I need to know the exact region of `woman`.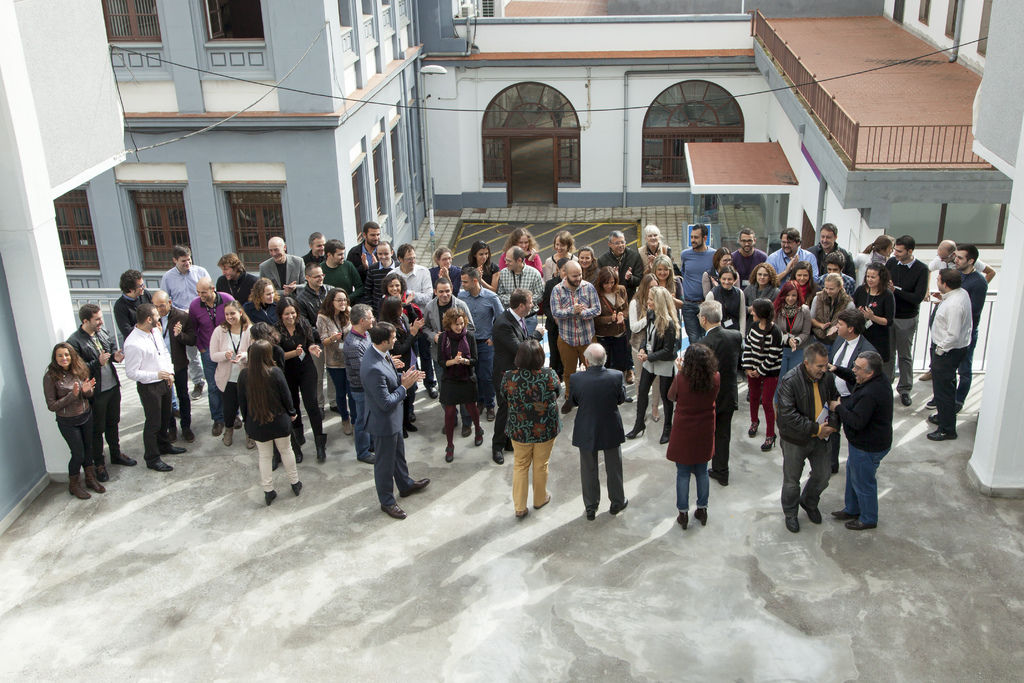
Region: pyautogui.locateOnScreen(847, 235, 898, 291).
